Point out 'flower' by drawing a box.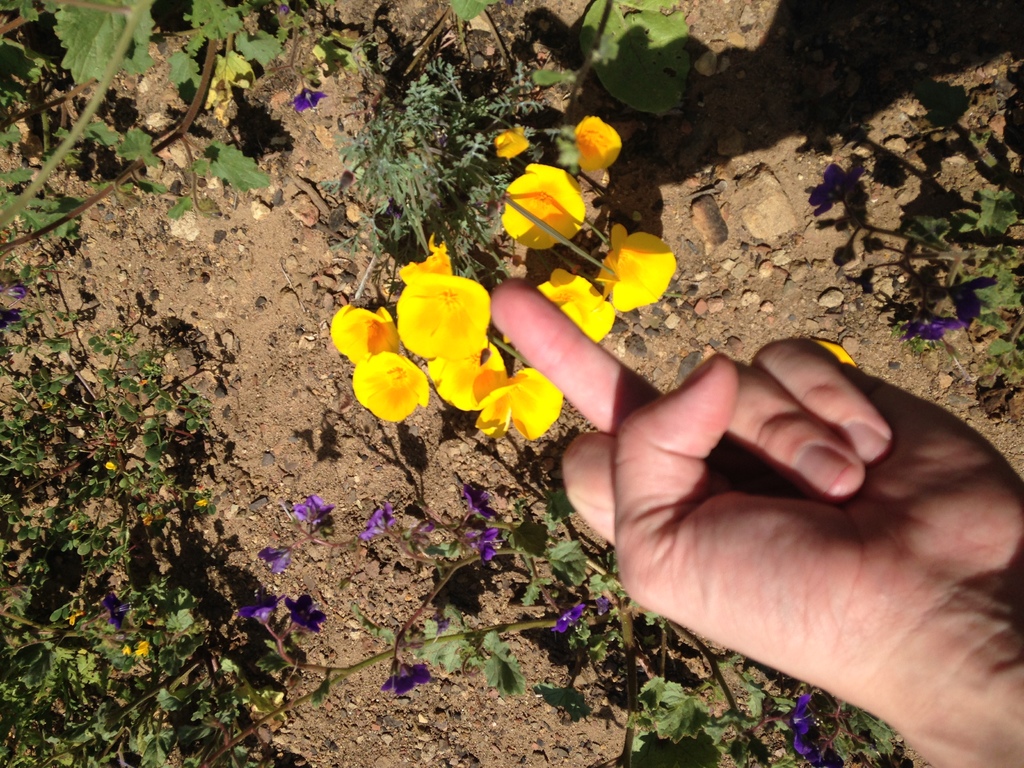
BBox(250, 544, 292, 576).
